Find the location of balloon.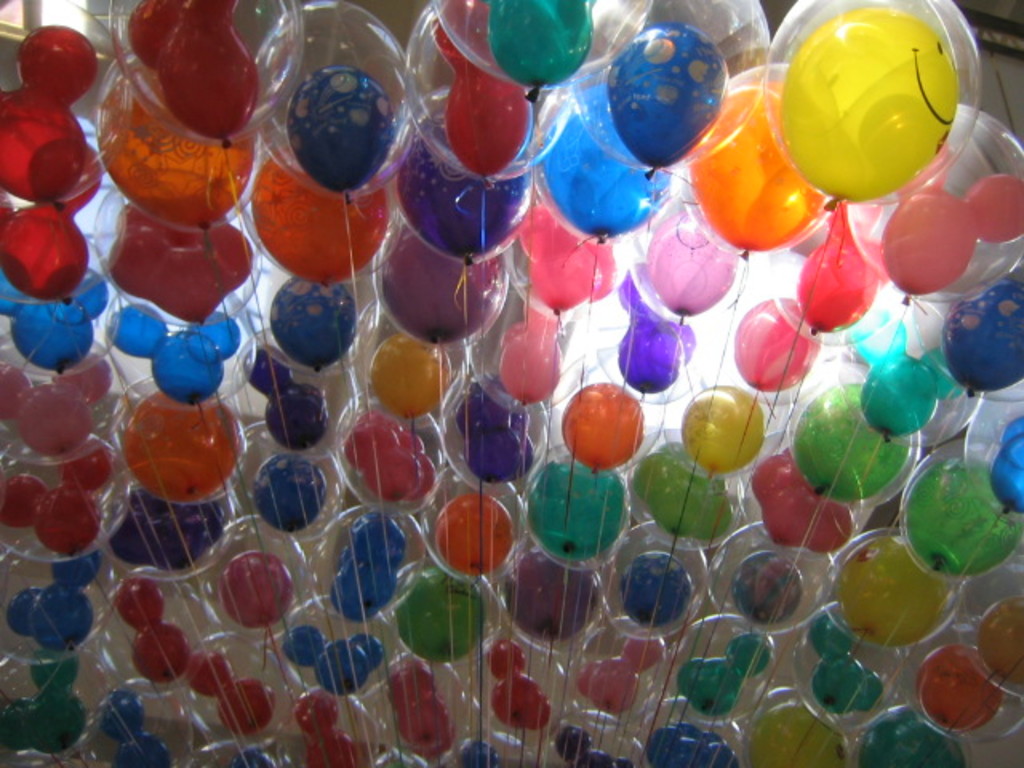
Location: 614,259,693,390.
